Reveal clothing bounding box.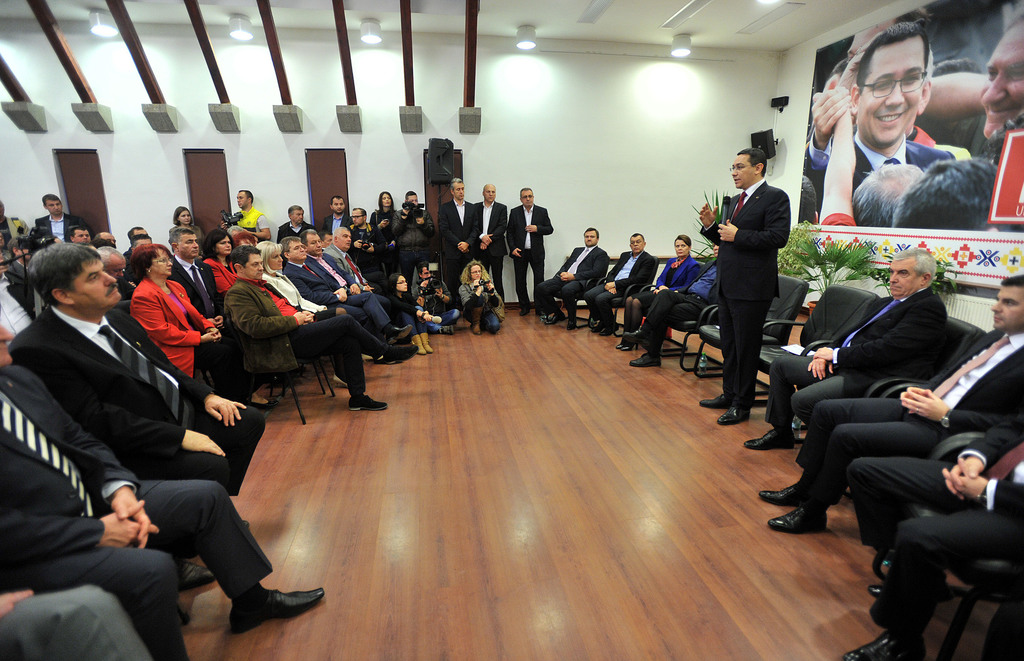
Revealed: {"left": 9, "top": 303, "right": 268, "bottom": 506}.
